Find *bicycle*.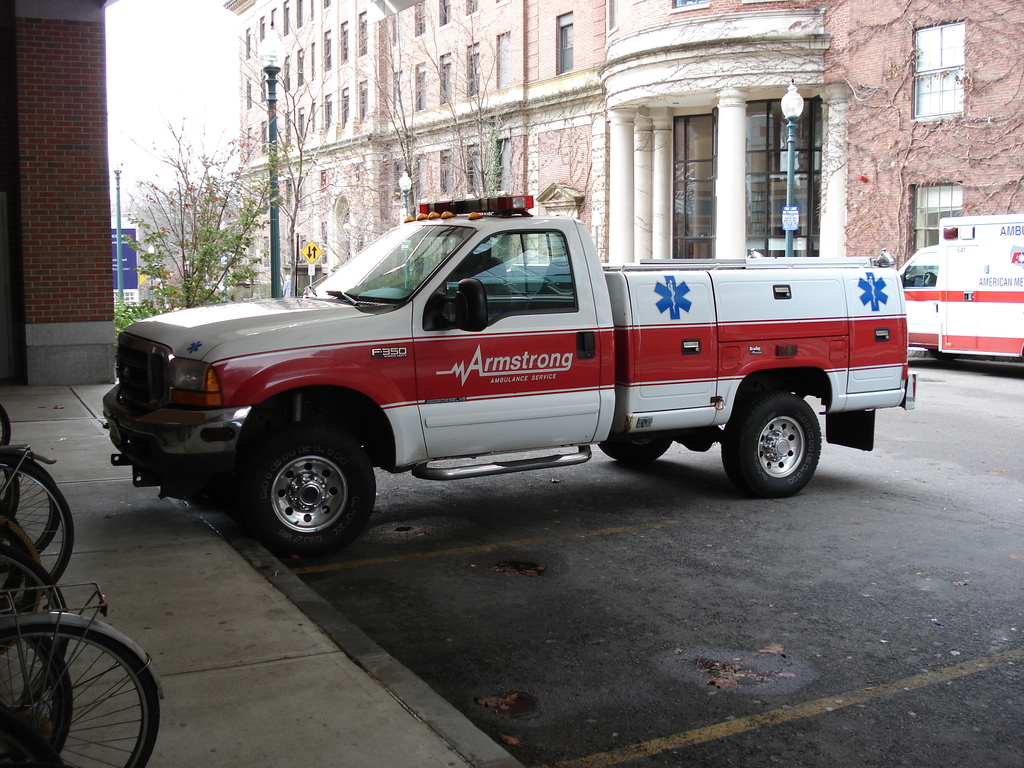
x1=0 y1=556 x2=74 y2=707.
